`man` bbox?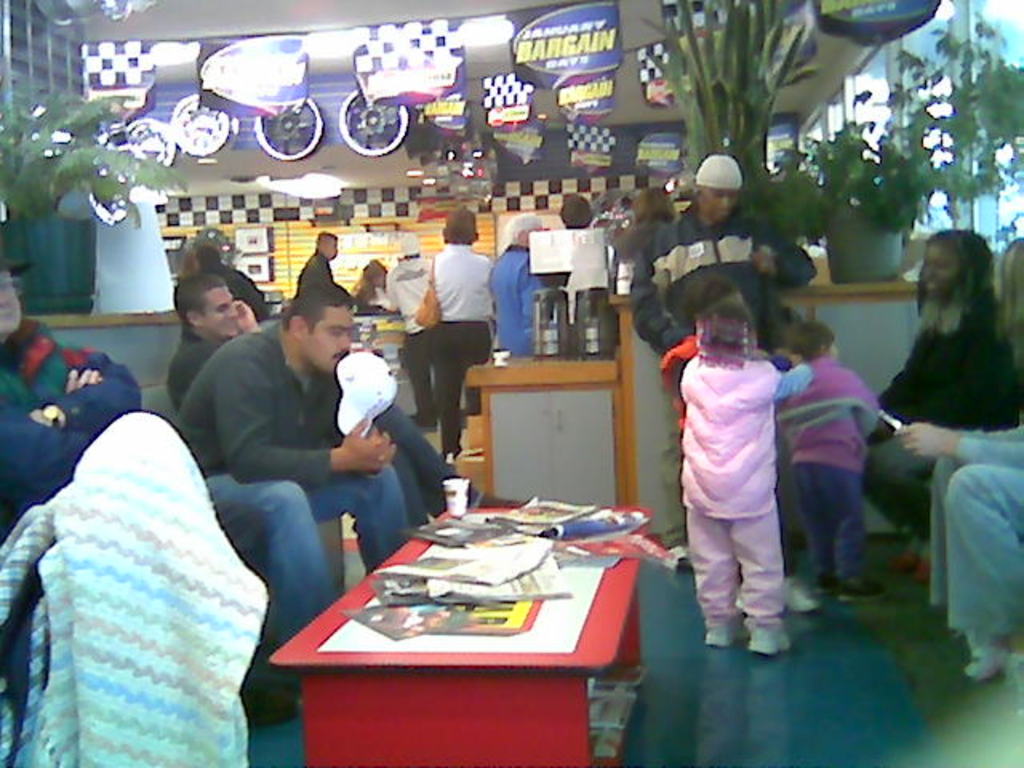
<bbox>296, 232, 350, 302</bbox>
